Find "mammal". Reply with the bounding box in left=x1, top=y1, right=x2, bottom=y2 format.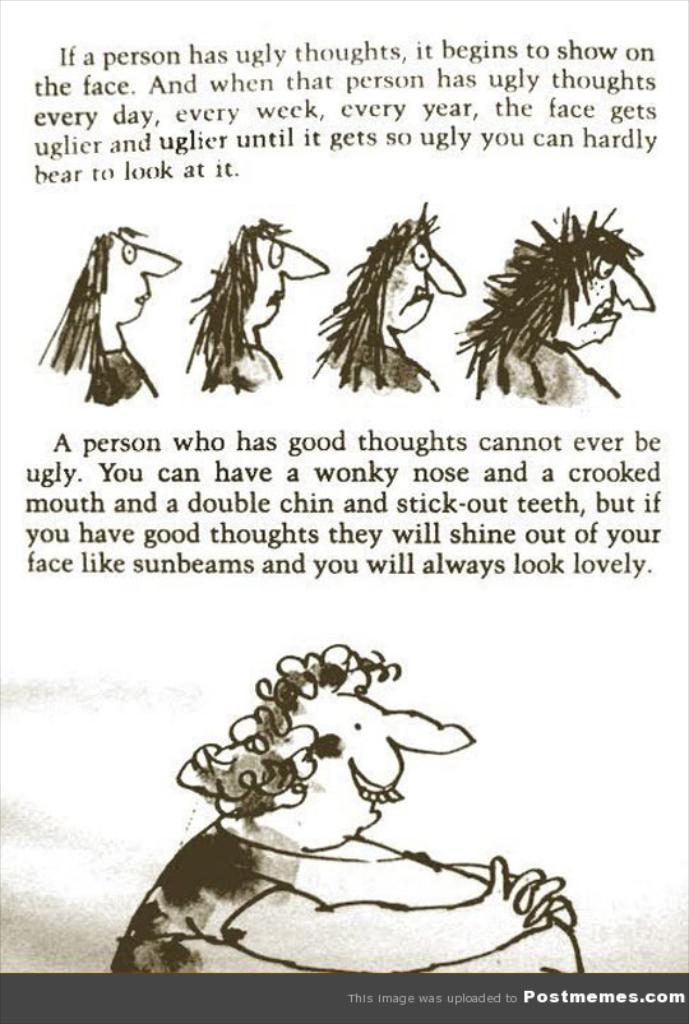
left=111, top=640, right=582, bottom=976.
